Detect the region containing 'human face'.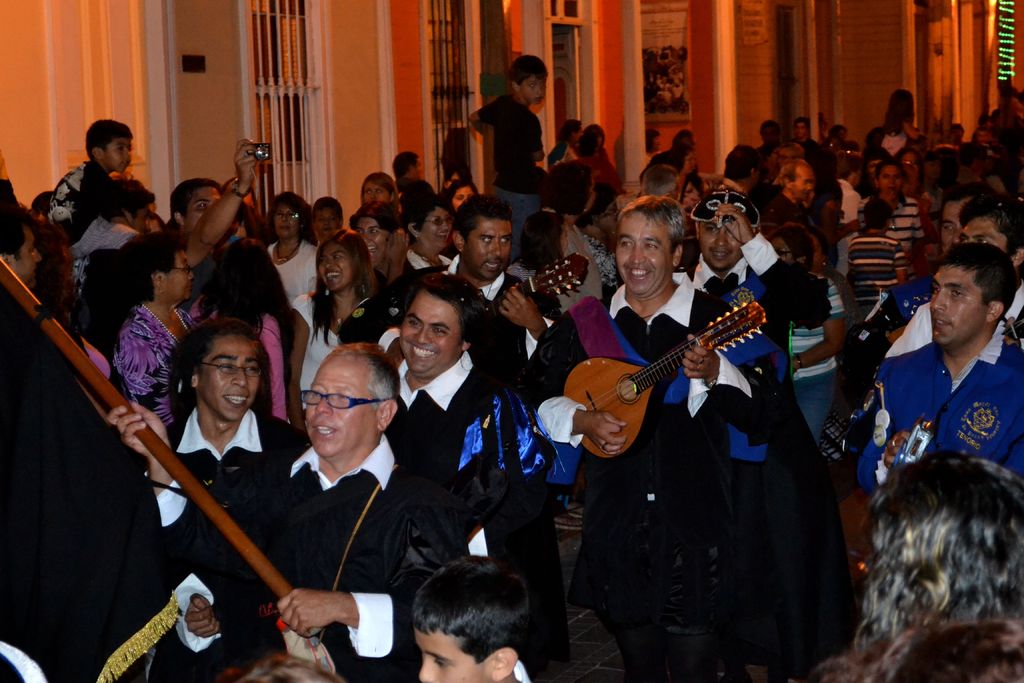
{"left": 518, "top": 71, "right": 555, "bottom": 105}.
